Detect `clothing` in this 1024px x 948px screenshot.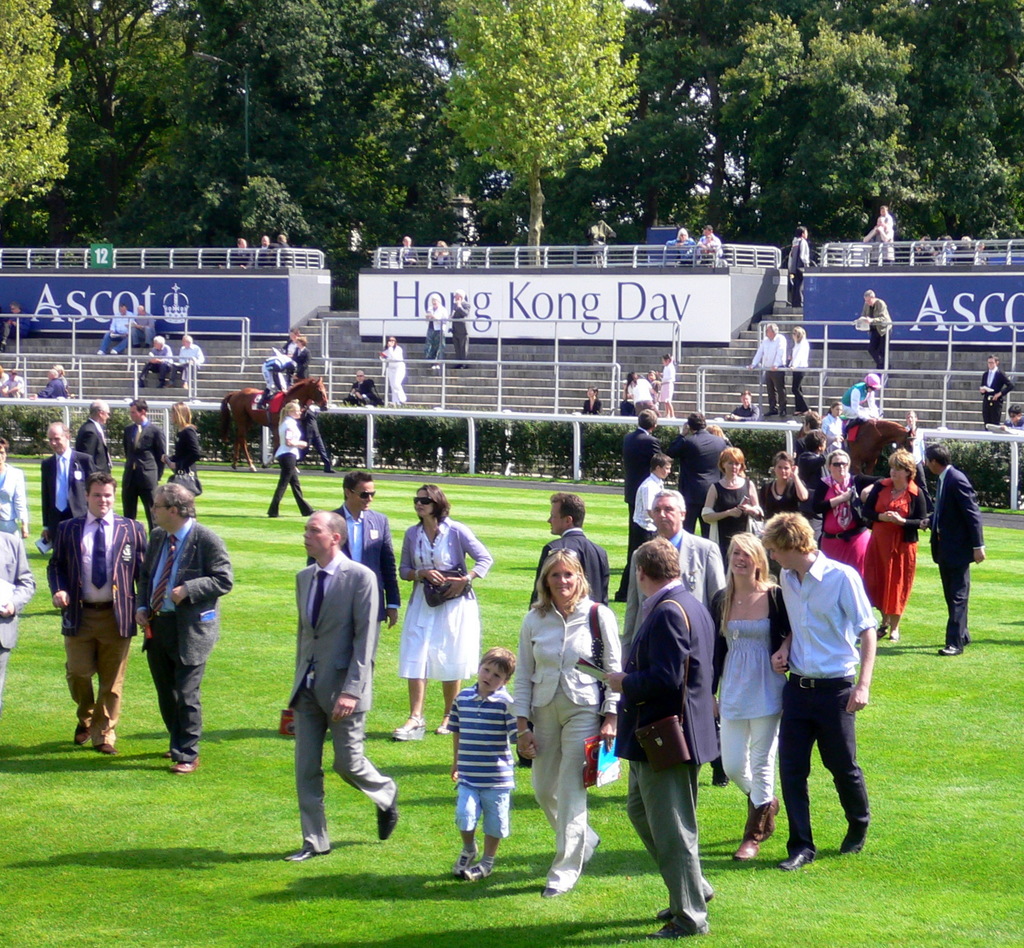
Detection: 0 532 38 698.
